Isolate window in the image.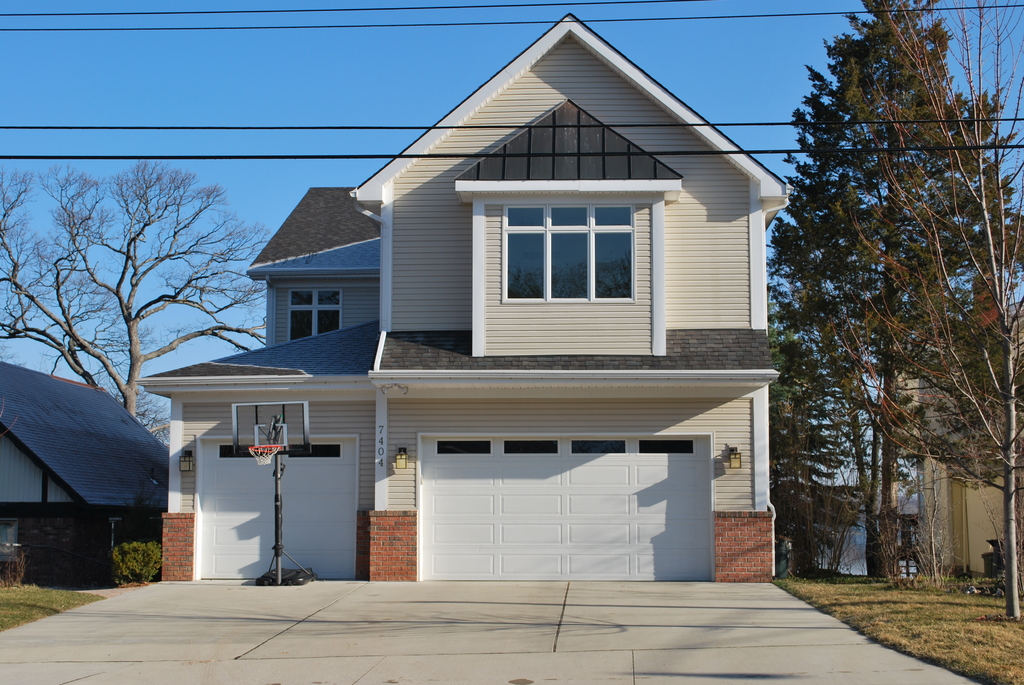
Isolated region: 289:441:347:459.
